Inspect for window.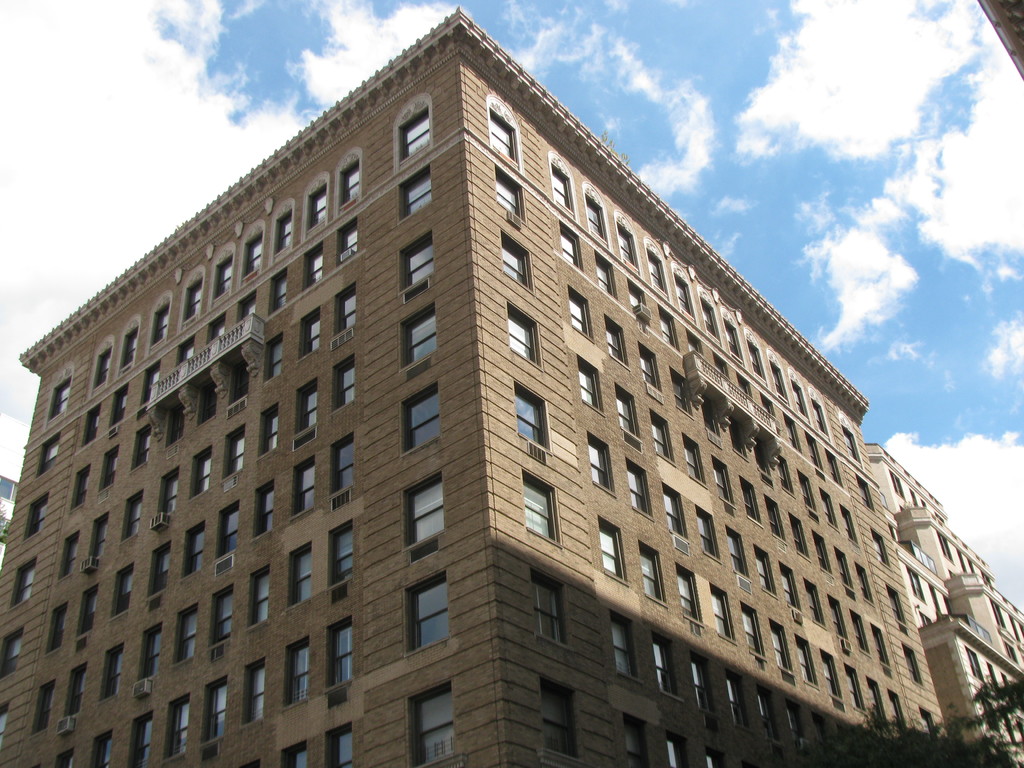
Inspection: pyautogui.locateOnScreen(631, 287, 642, 308).
